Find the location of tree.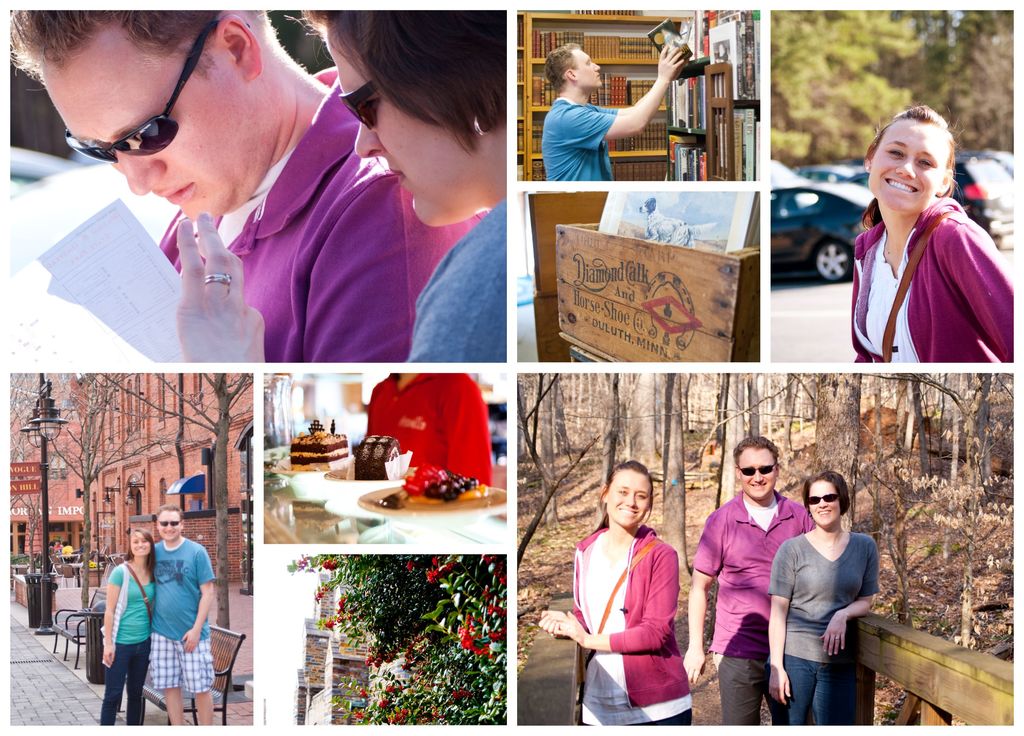
Location: rect(2, 365, 252, 691).
